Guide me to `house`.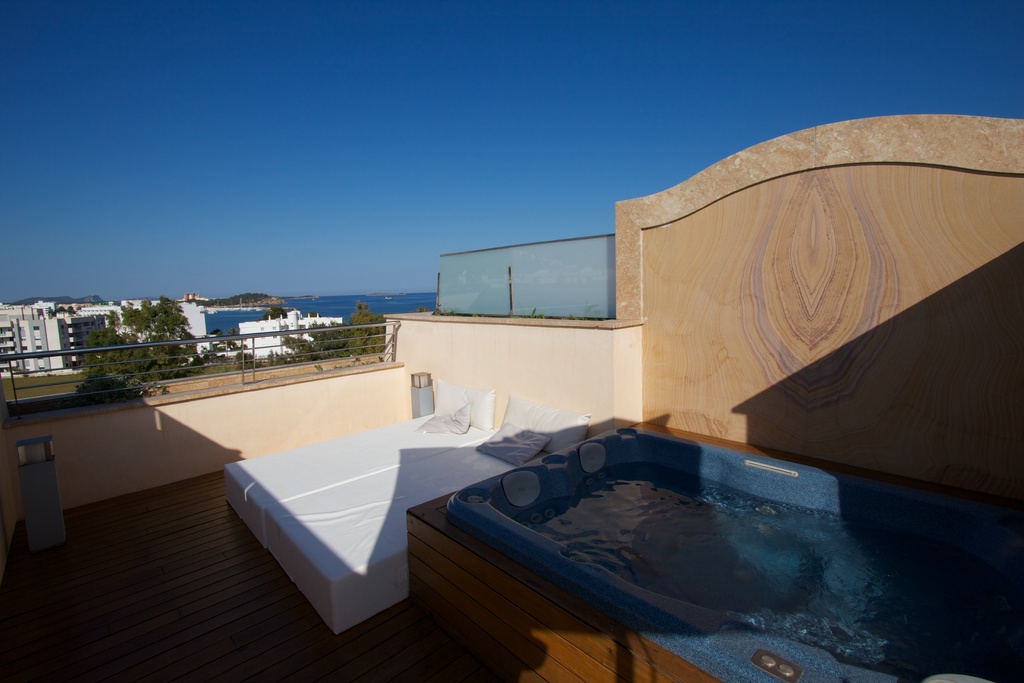
Guidance: <box>230,311,342,365</box>.
